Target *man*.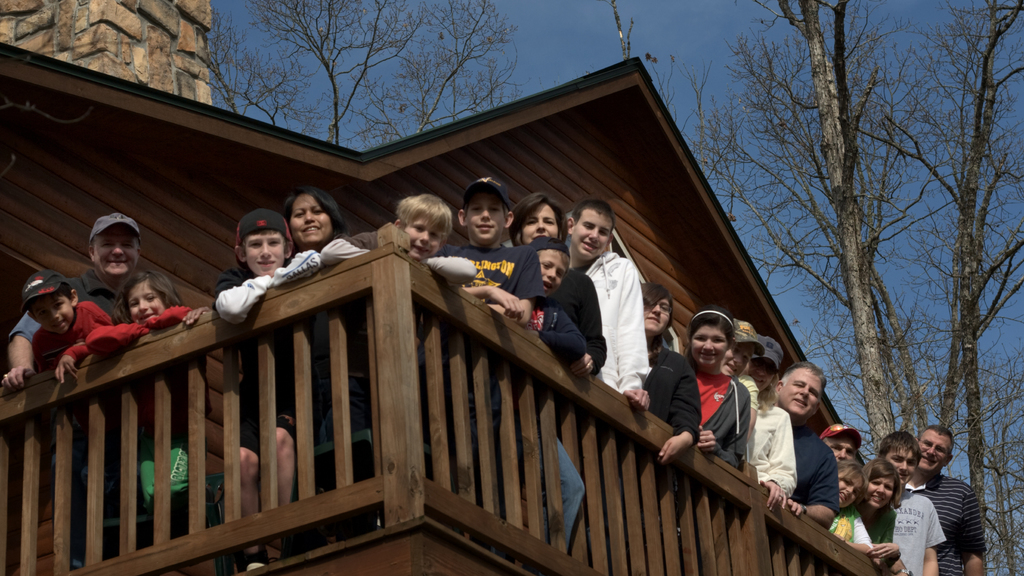
Target region: Rect(776, 358, 836, 531).
